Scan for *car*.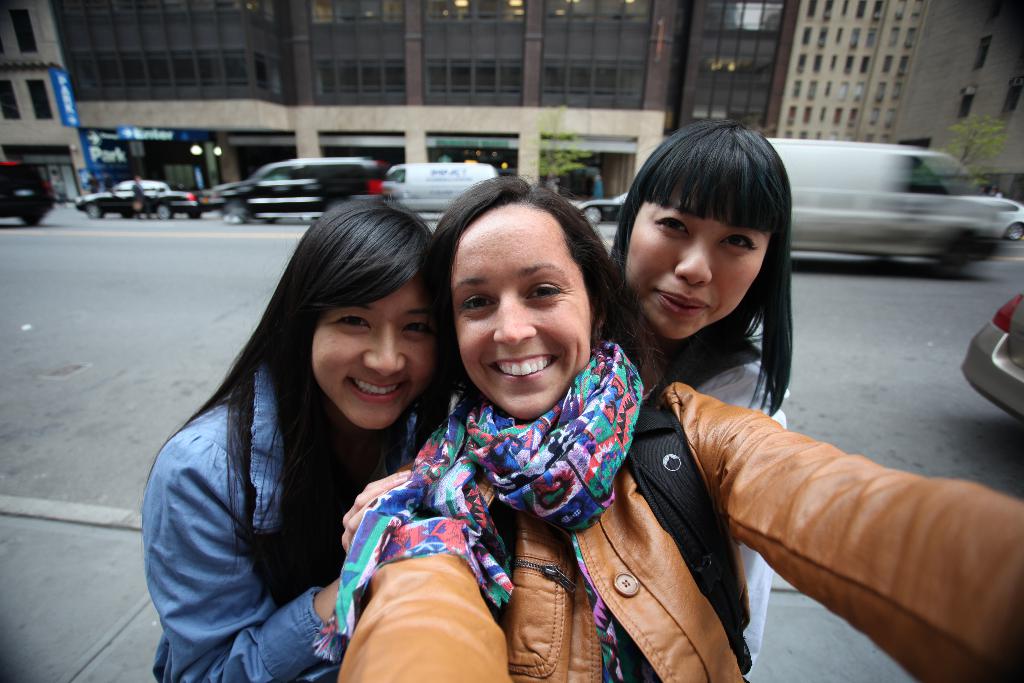
Scan result: {"x1": 74, "y1": 172, "x2": 202, "y2": 218}.
